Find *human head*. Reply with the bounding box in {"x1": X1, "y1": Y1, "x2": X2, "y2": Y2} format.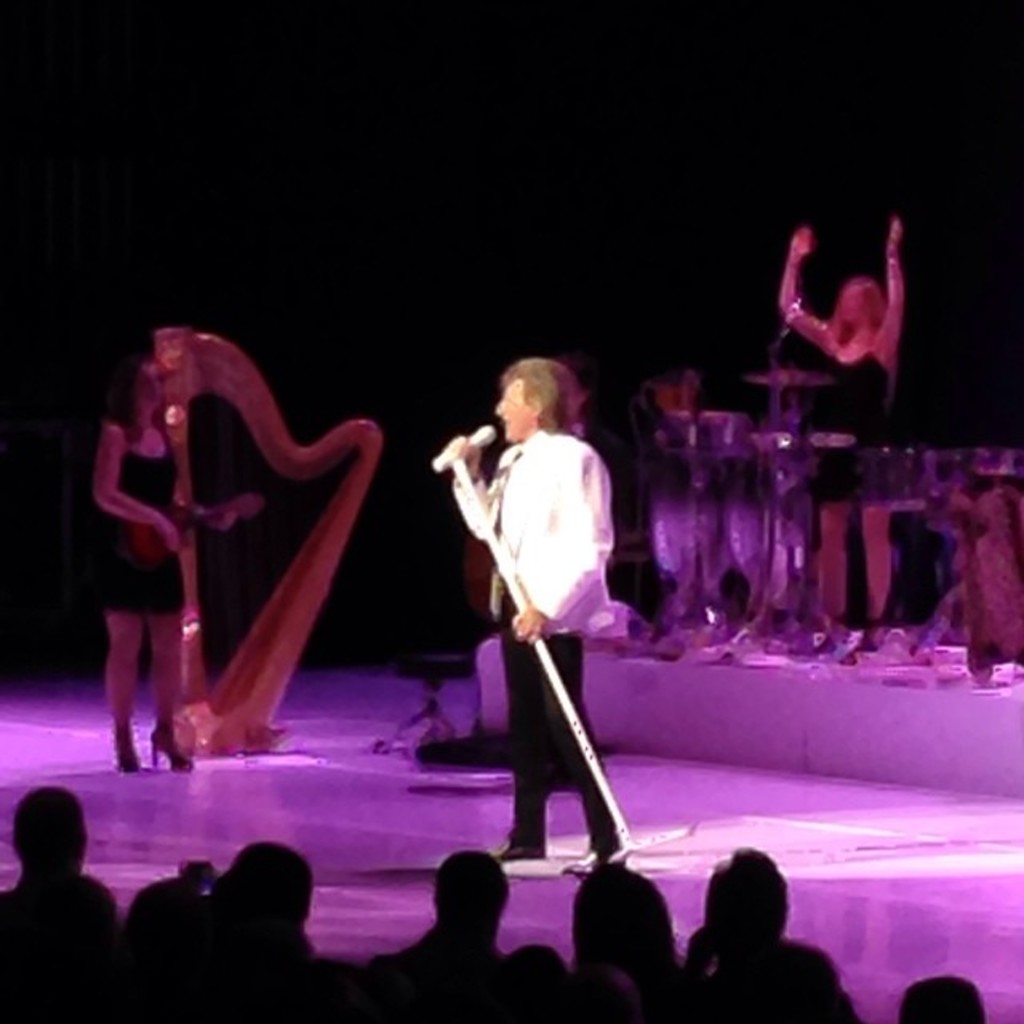
{"x1": 430, "y1": 848, "x2": 515, "y2": 936}.
